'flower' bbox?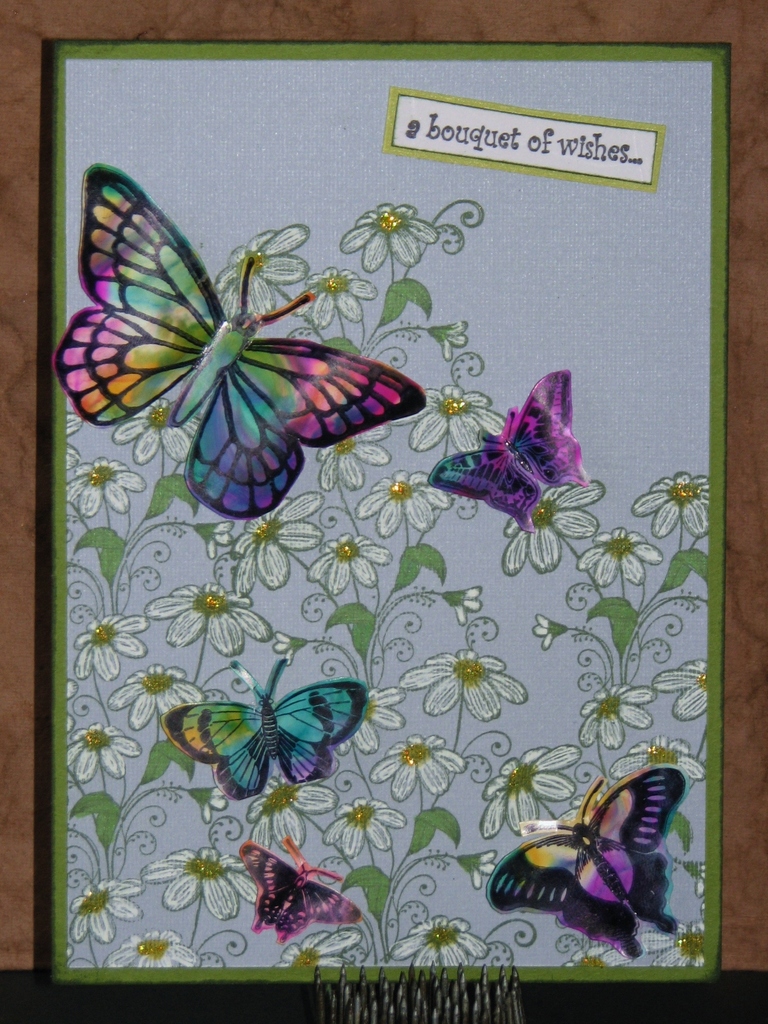
71:876:150:949
